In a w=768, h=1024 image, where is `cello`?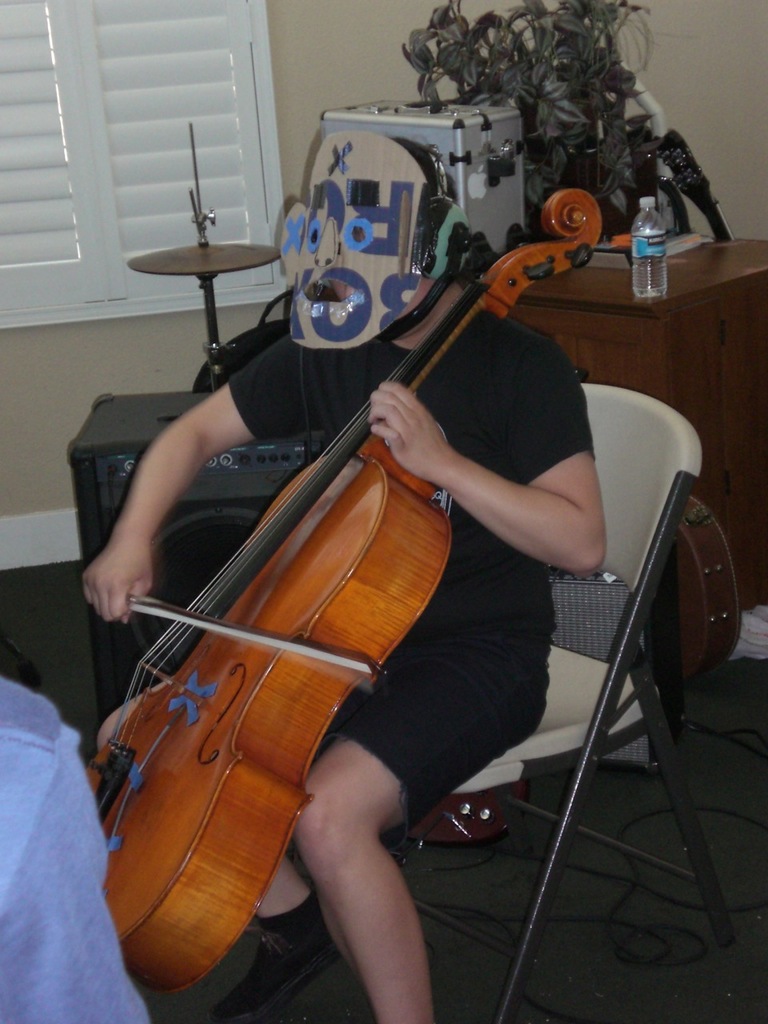
bbox=[82, 185, 612, 983].
